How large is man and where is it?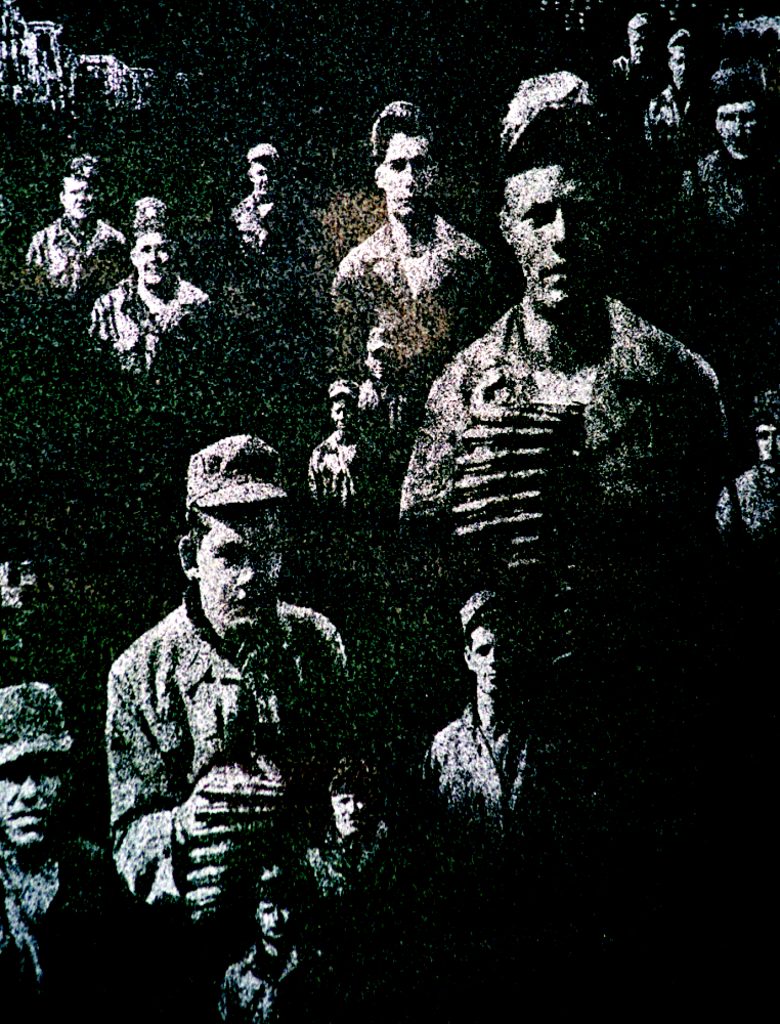
Bounding box: {"x1": 606, "y1": 7, "x2": 666, "y2": 119}.
